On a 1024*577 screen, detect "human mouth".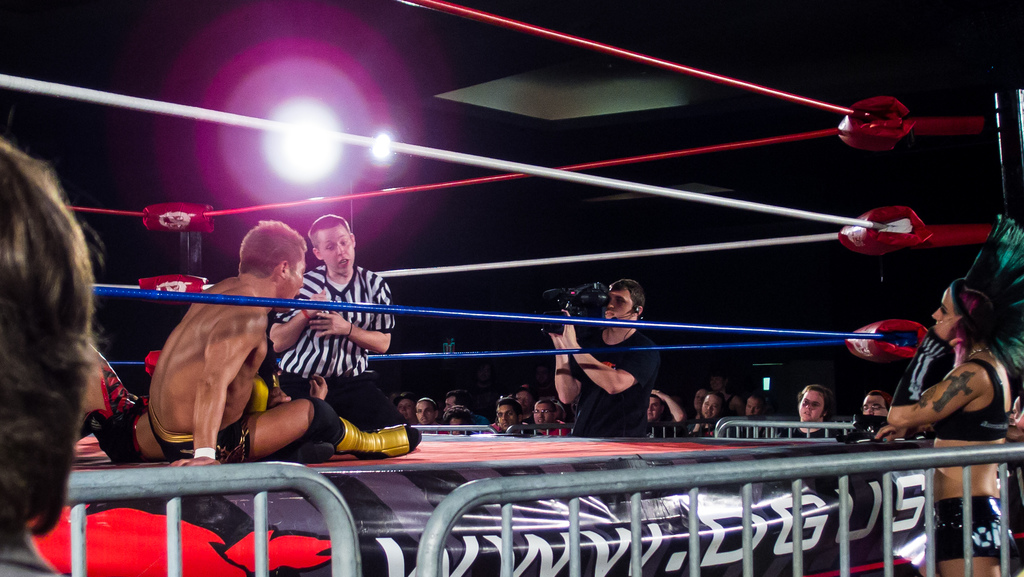
Rect(403, 412, 408, 416).
